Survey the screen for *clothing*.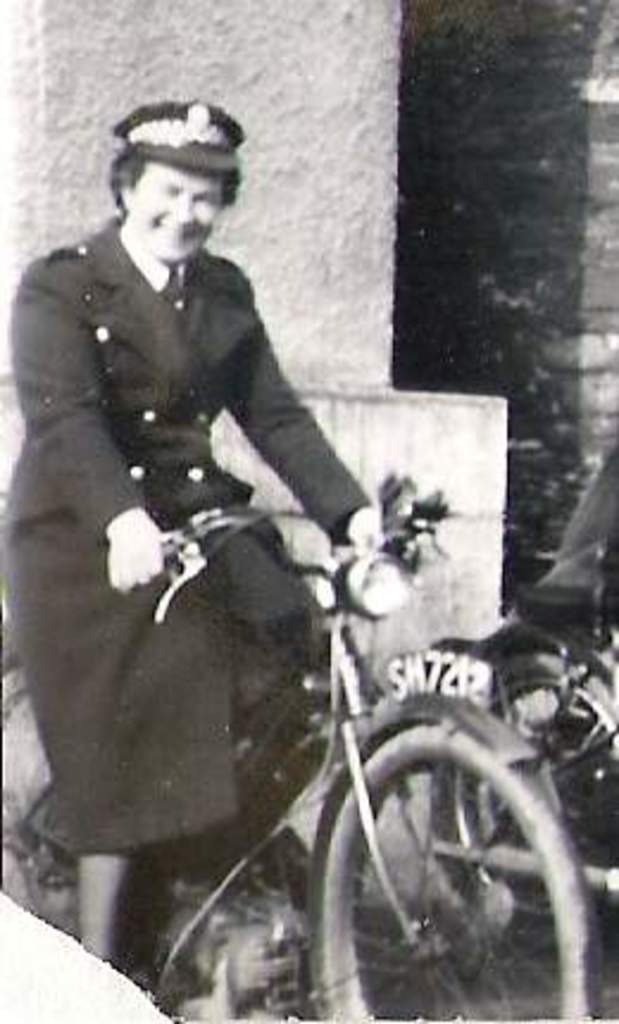
Survey found: 7 188 352 757.
